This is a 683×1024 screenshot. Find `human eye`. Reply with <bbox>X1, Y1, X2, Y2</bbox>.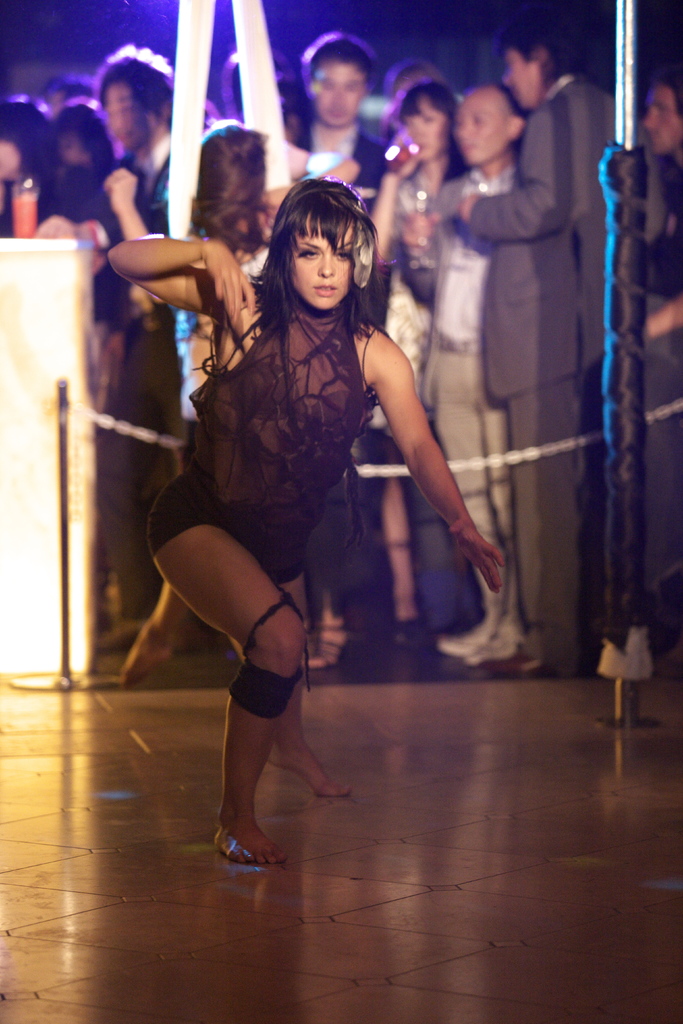
<bbox>346, 83, 362, 97</bbox>.
